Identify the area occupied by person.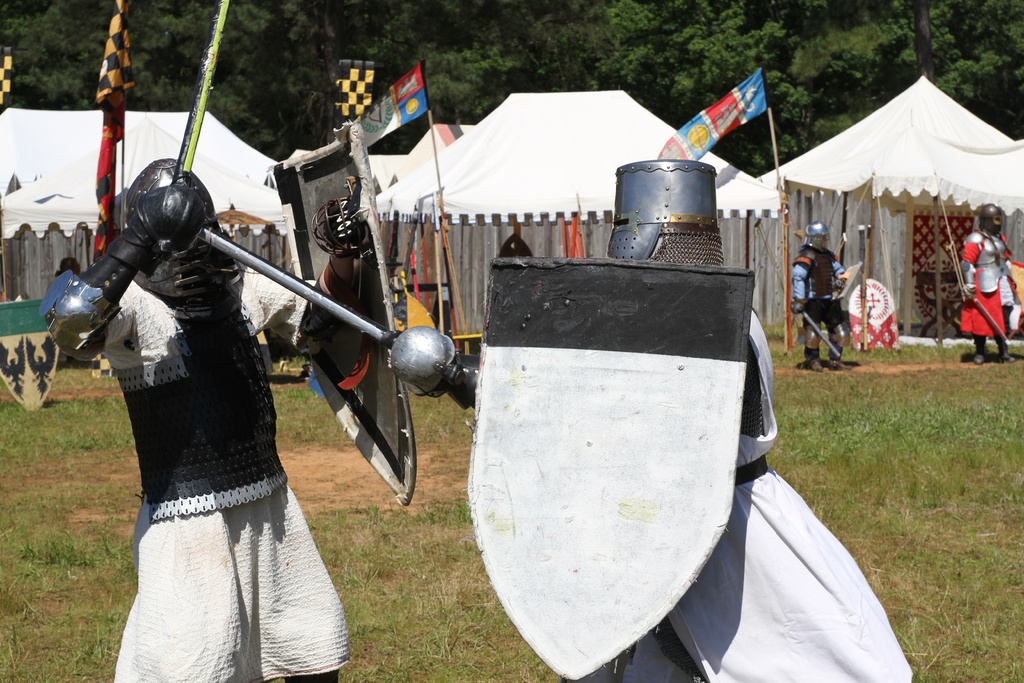
Area: bbox=(42, 247, 81, 346).
